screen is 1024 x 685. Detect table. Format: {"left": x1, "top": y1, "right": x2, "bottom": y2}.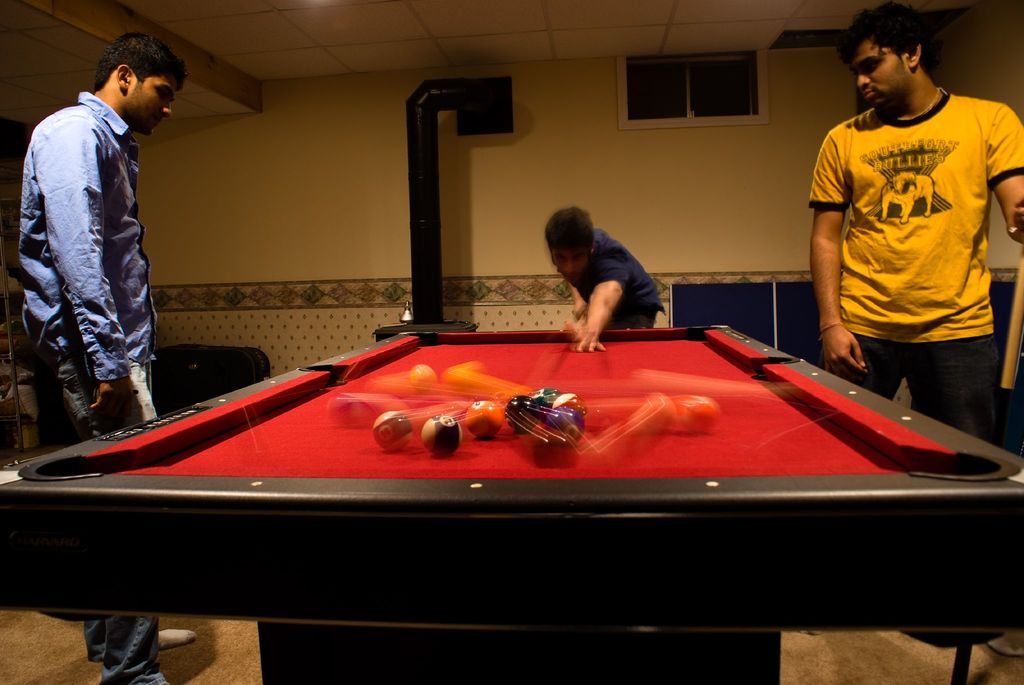
{"left": 0, "top": 317, "right": 1023, "bottom": 684}.
